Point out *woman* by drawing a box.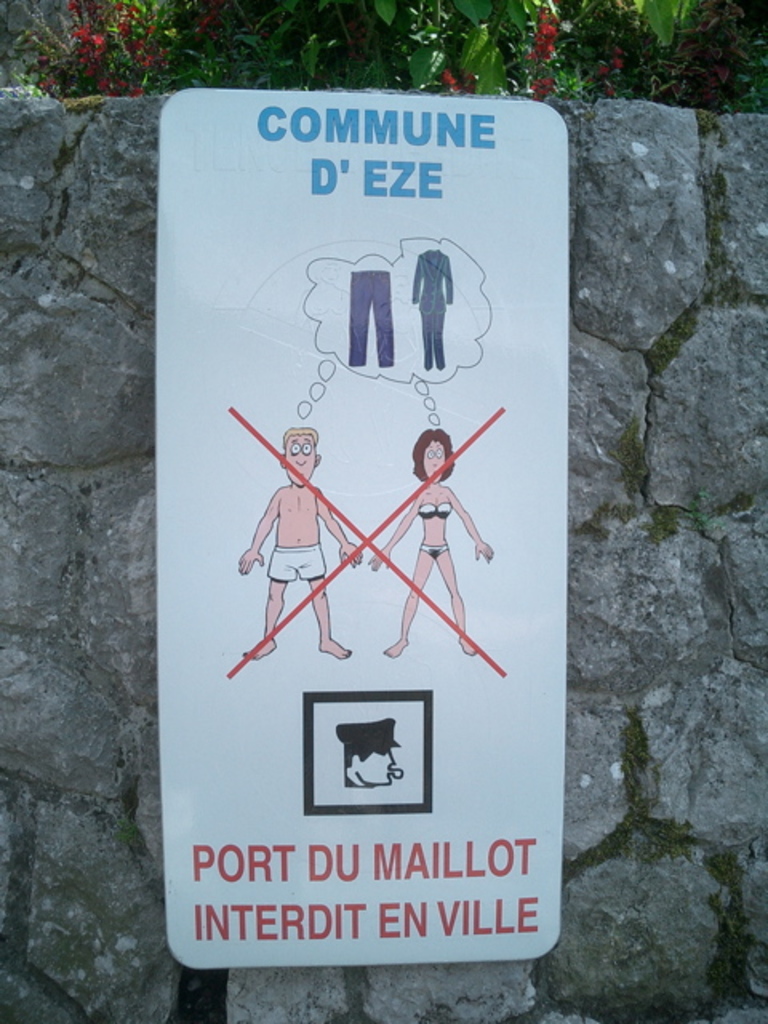
l=358, t=424, r=501, b=666.
